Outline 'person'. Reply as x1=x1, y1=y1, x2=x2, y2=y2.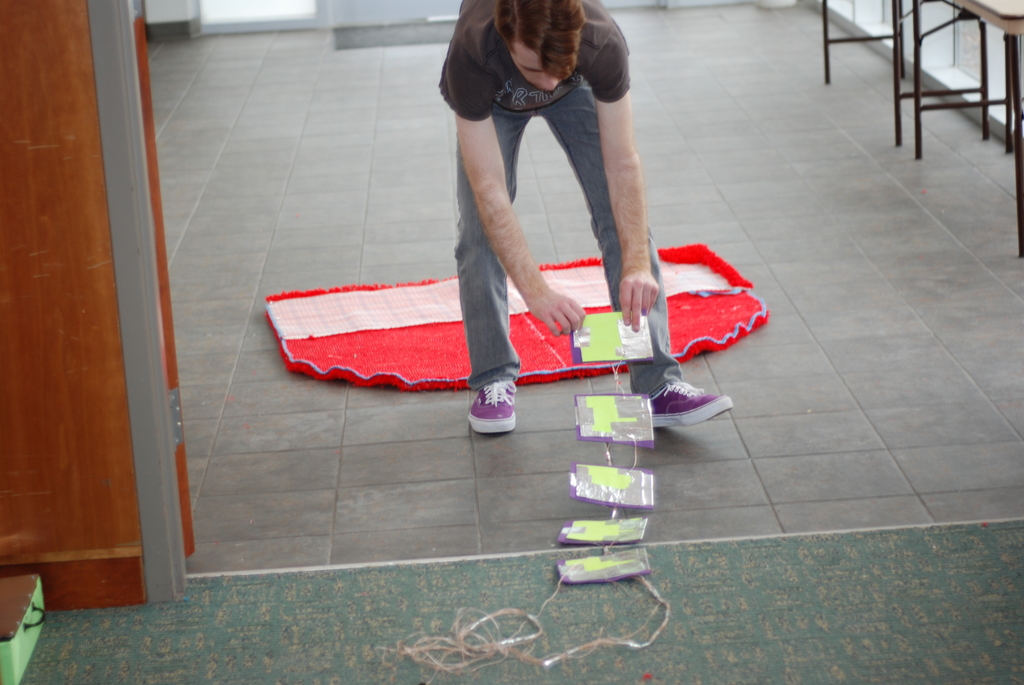
x1=412, y1=0, x2=671, y2=401.
